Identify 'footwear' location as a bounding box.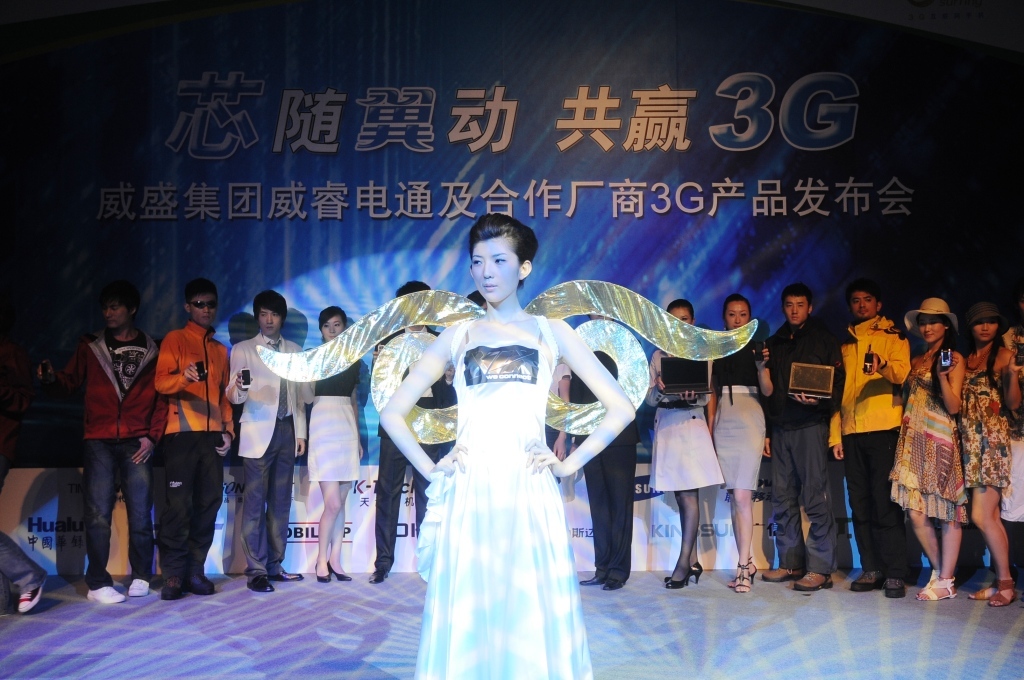
box=[793, 569, 833, 589].
